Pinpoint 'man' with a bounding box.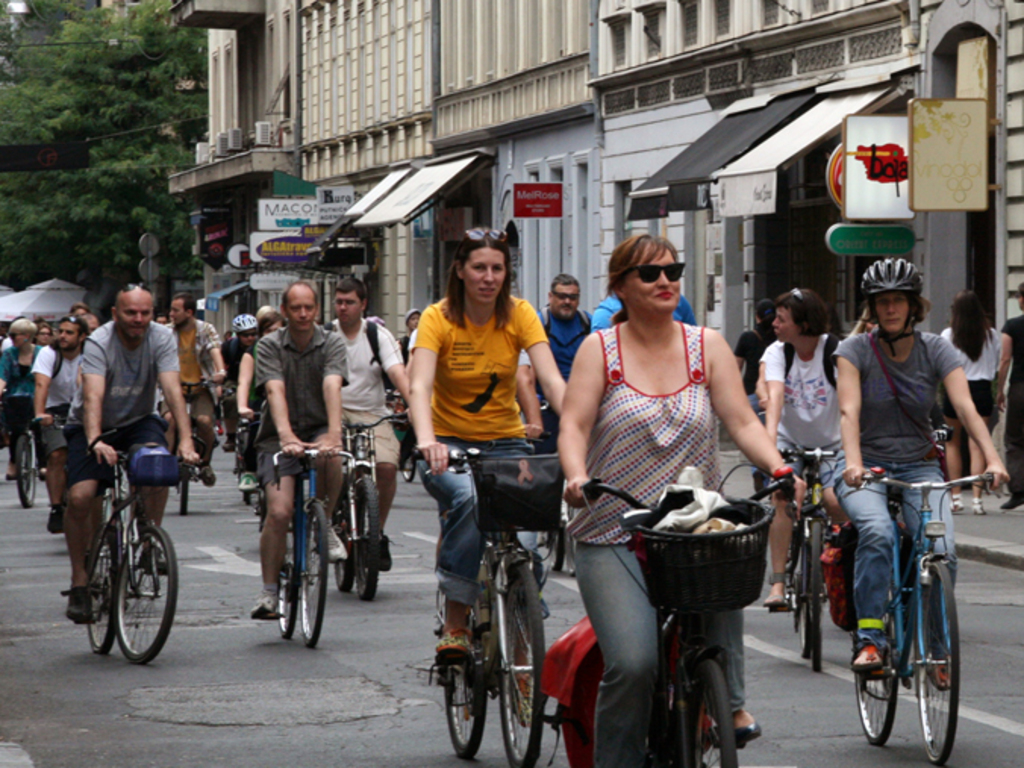
[303, 282, 409, 568].
